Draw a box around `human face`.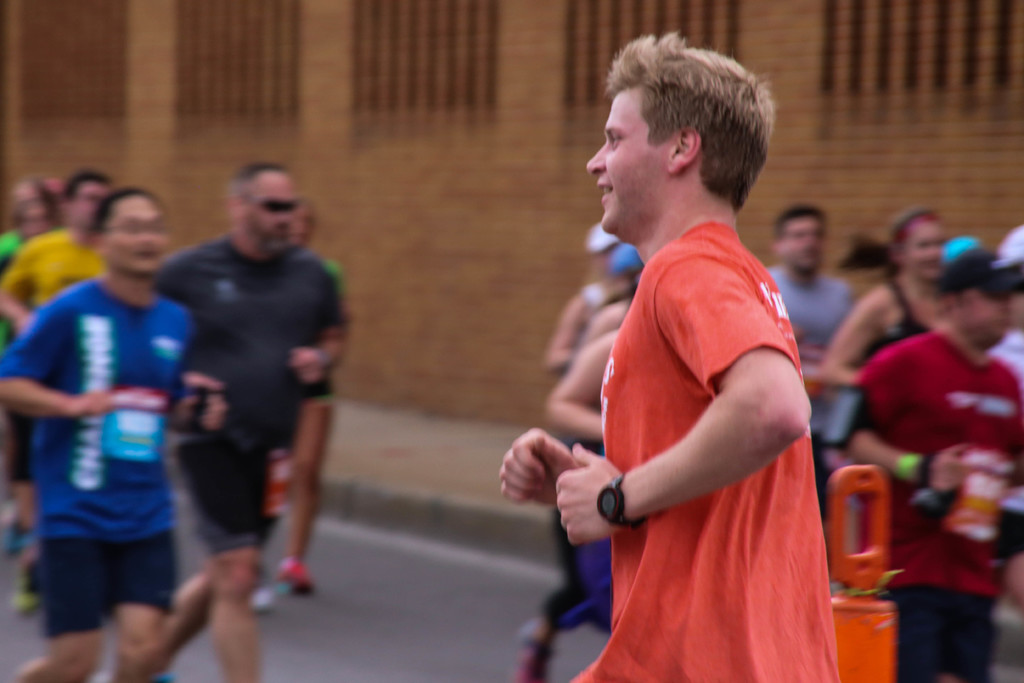
box(781, 215, 822, 270).
